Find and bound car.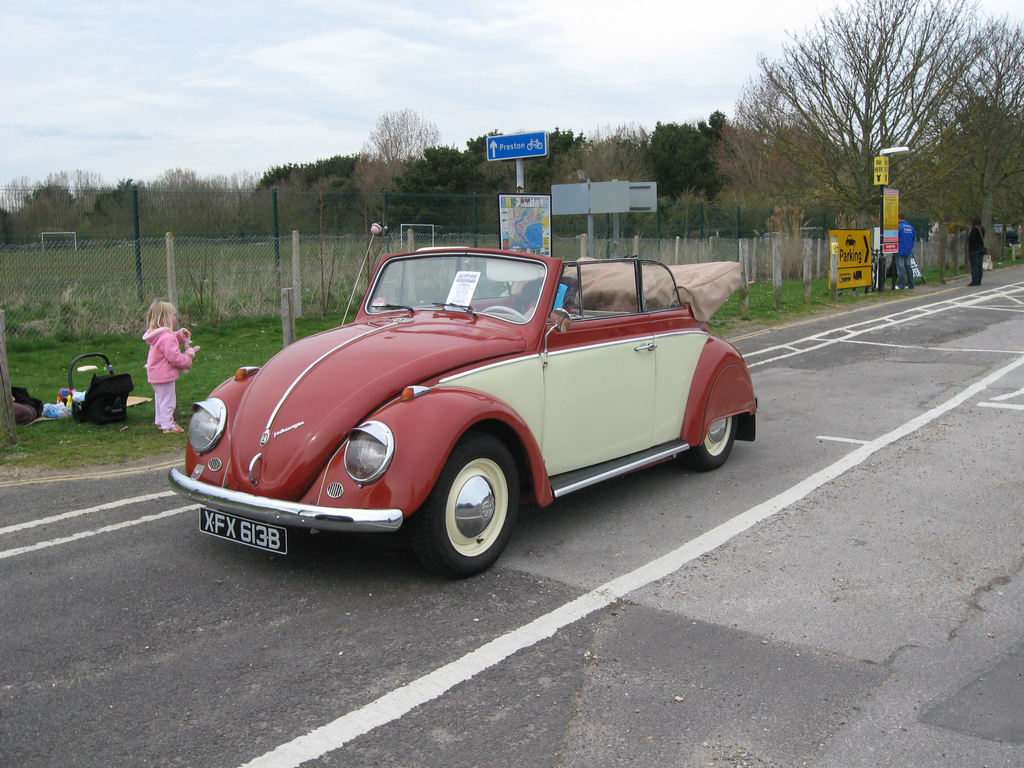
Bound: x1=166, y1=218, x2=759, y2=582.
